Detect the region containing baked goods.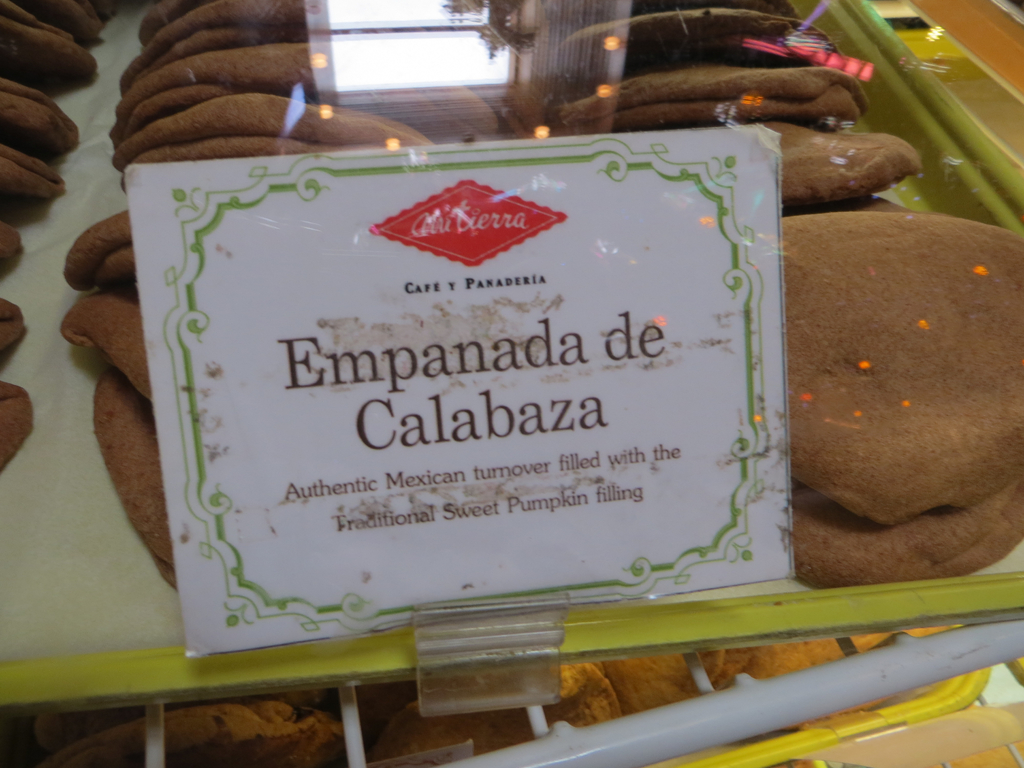
pyautogui.locateOnScreen(760, 120, 922, 209).
